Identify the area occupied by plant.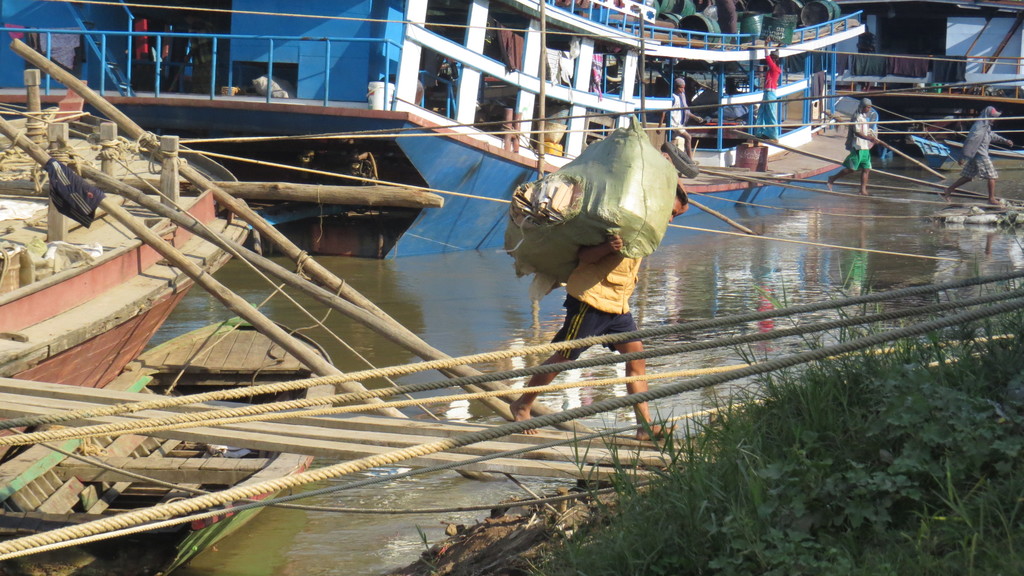
Area: bbox=(415, 522, 433, 575).
